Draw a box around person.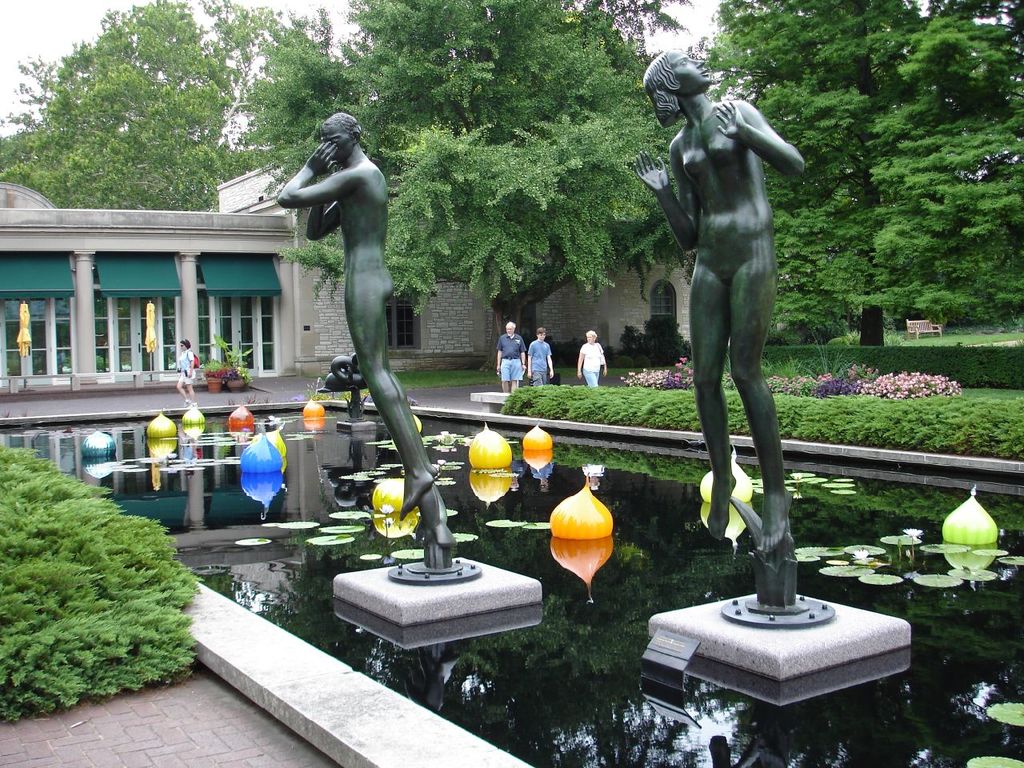
{"left": 495, "top": 318, "right": 526, "bottom": 400}.
